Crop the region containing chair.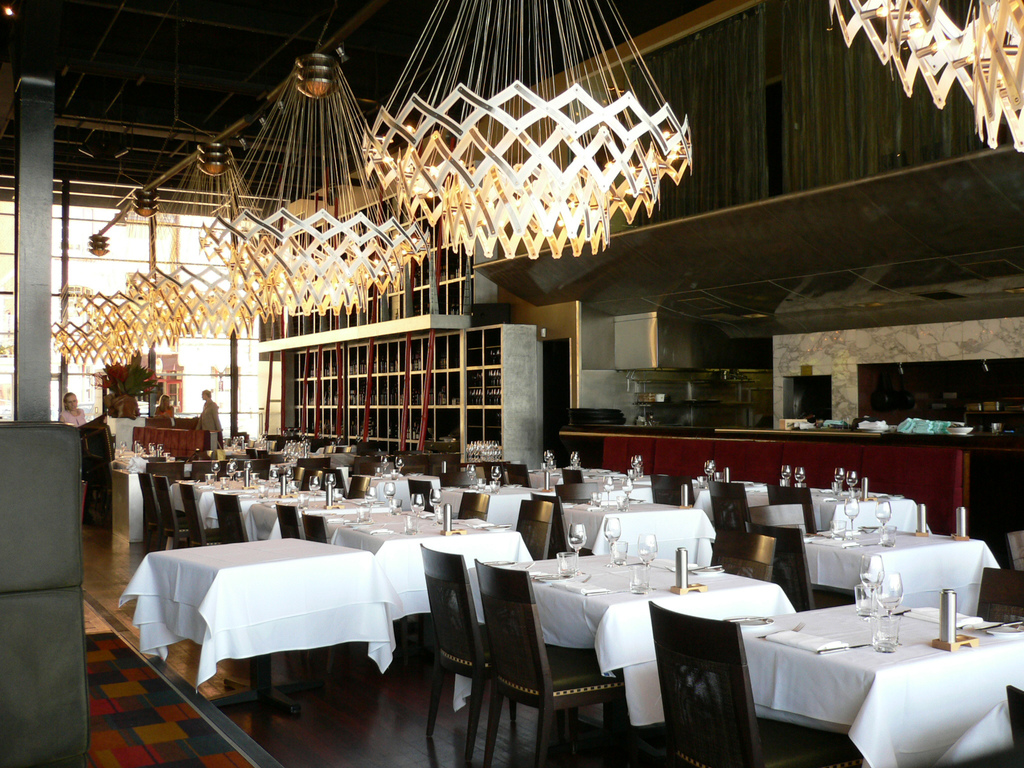
Crop region: <bbox>742, 522, 822, 611</bbox>.
